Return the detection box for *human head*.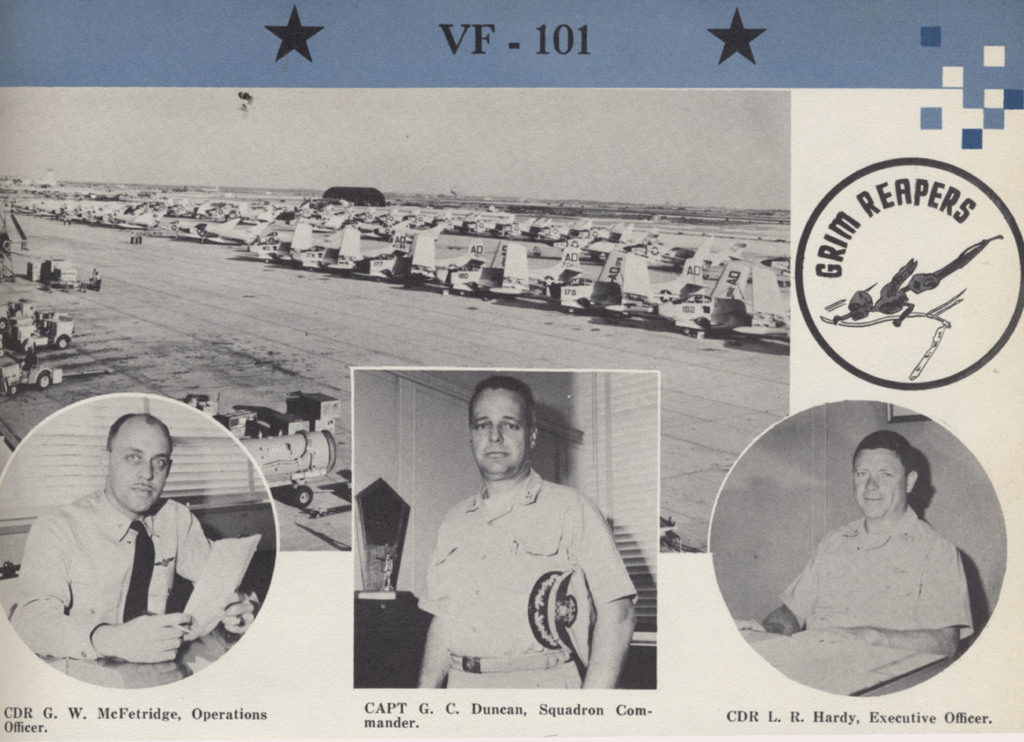
bbox=[466, 379, 540, 474].
